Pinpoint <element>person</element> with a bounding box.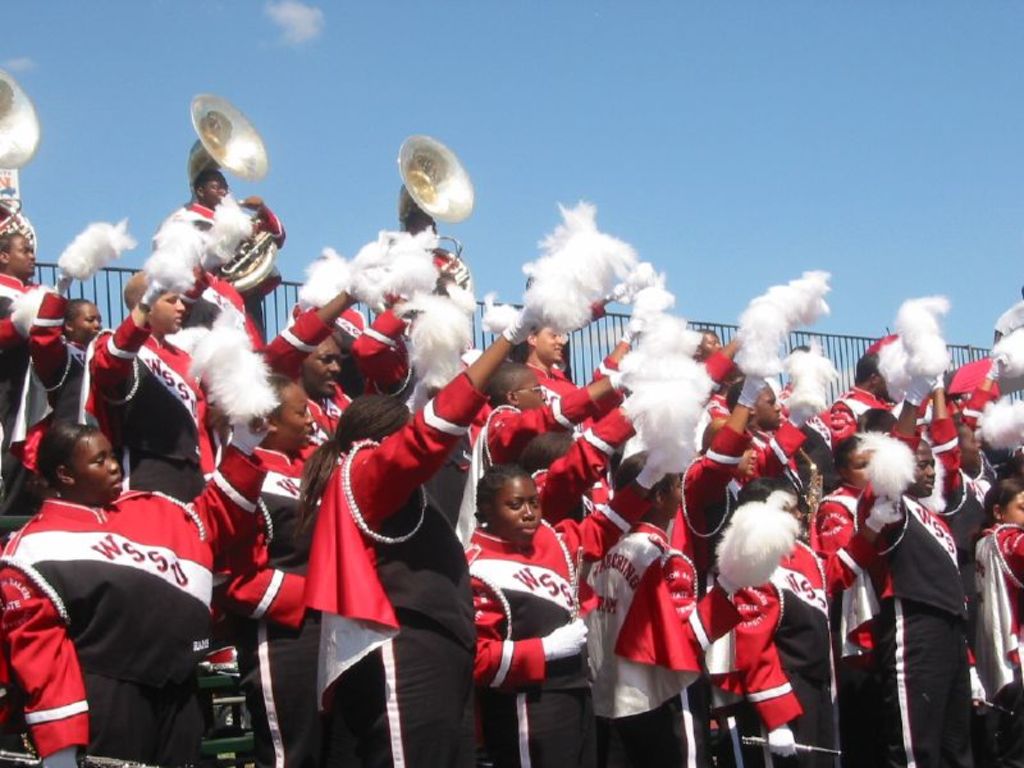
(0, 411, 279, 767).
